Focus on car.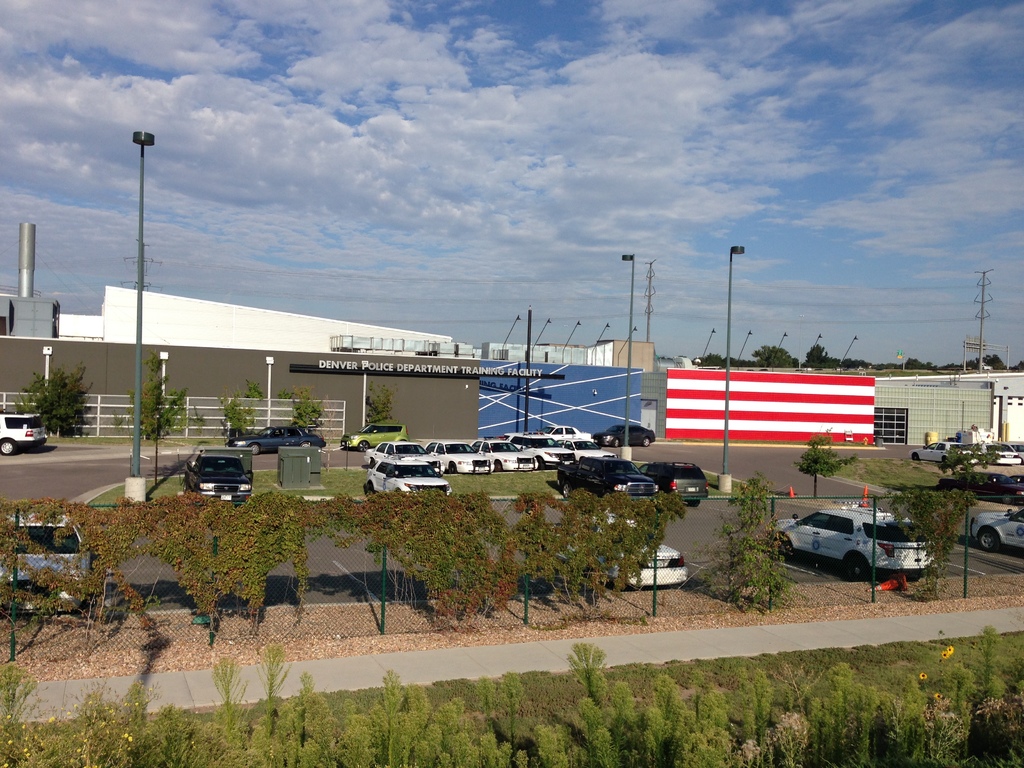
Focused at (638, 465, 707, 504).
